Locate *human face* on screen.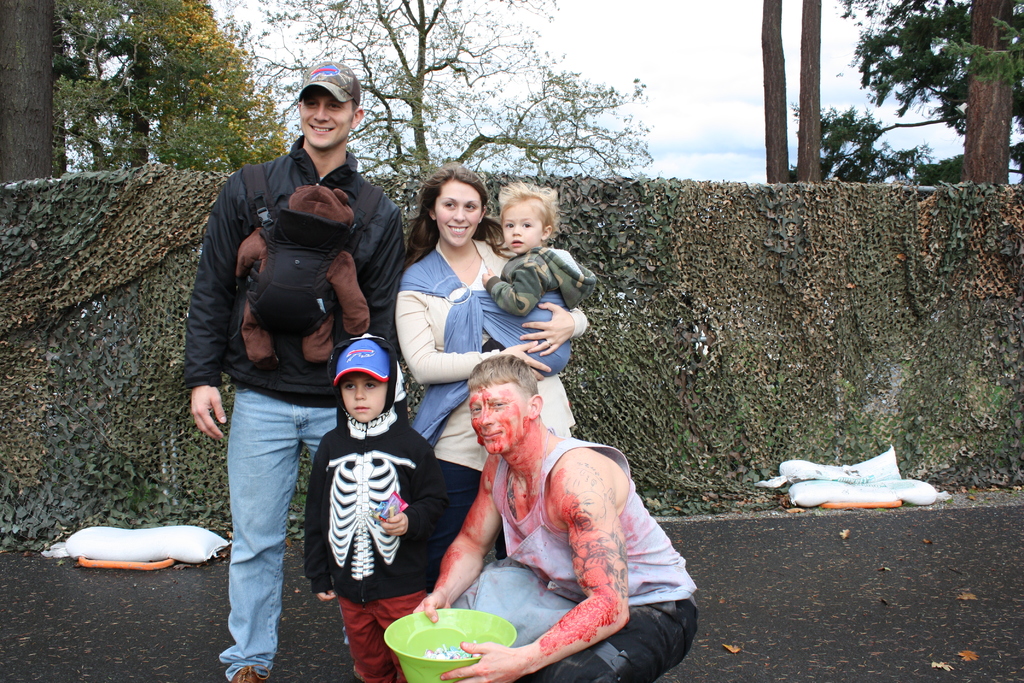
On screen at locate(302, 89, 349, 147).
